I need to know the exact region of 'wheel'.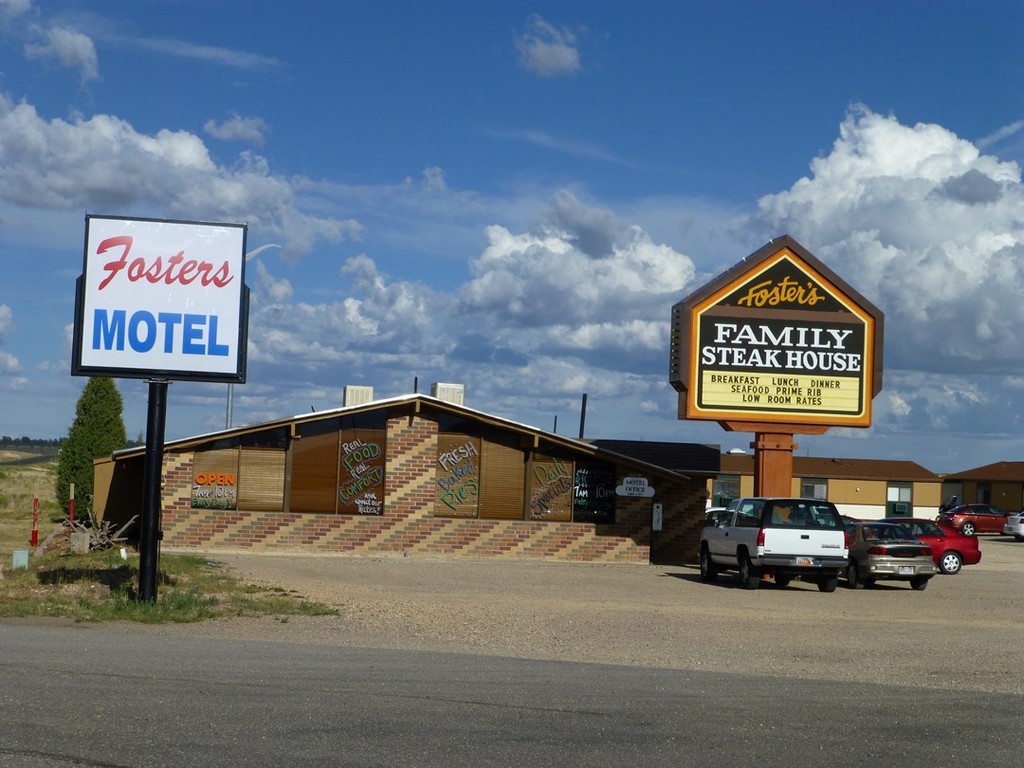
Region: <bbox>846, 559, 861, 589</bbox>.
